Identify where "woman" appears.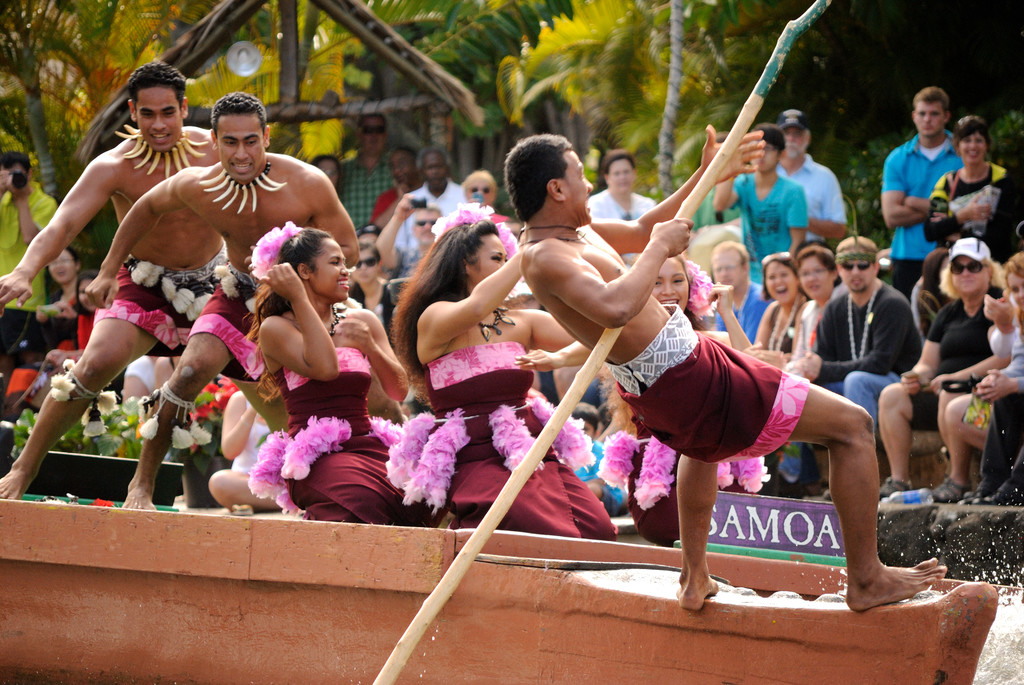
Appears at 714,123,810,288.
